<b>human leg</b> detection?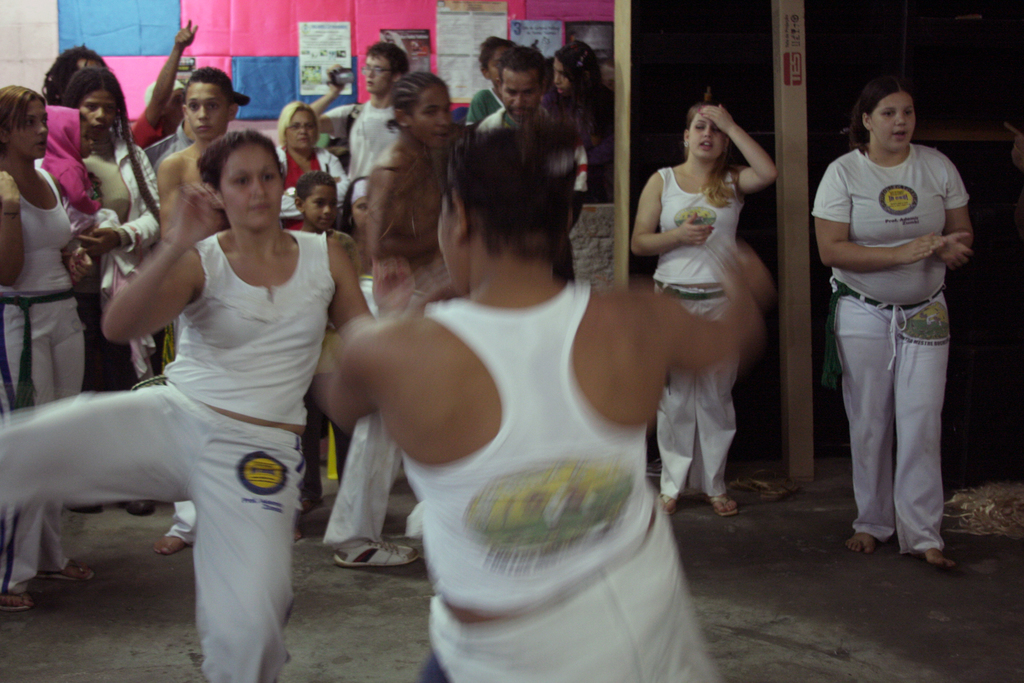
bbox(154, 498, 194, 554)
